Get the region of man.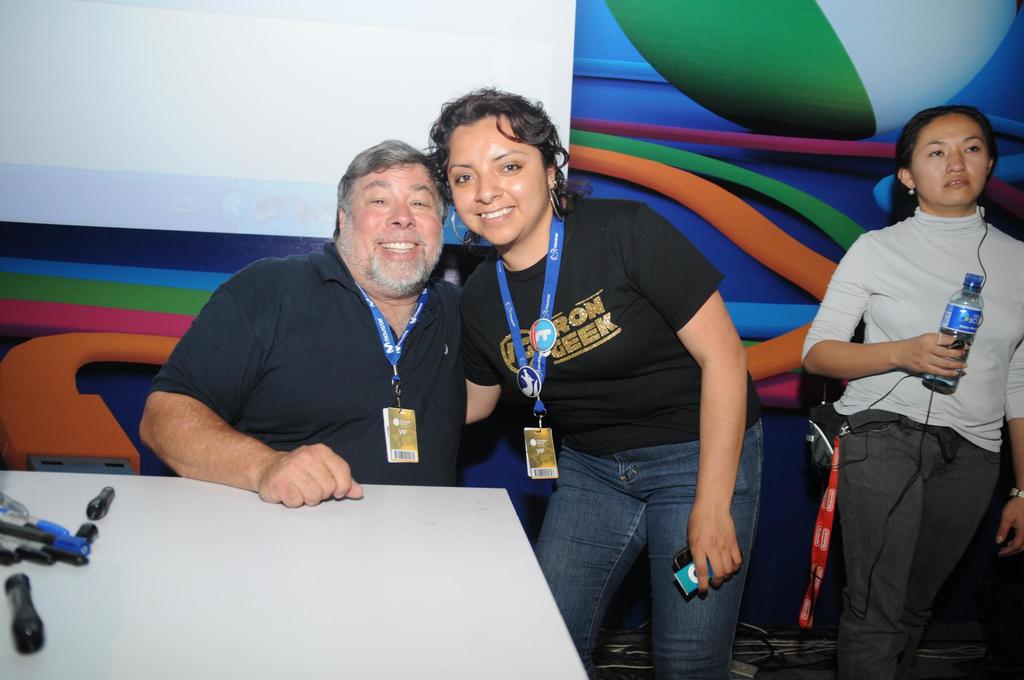
box(144, 139, 495, 517).
